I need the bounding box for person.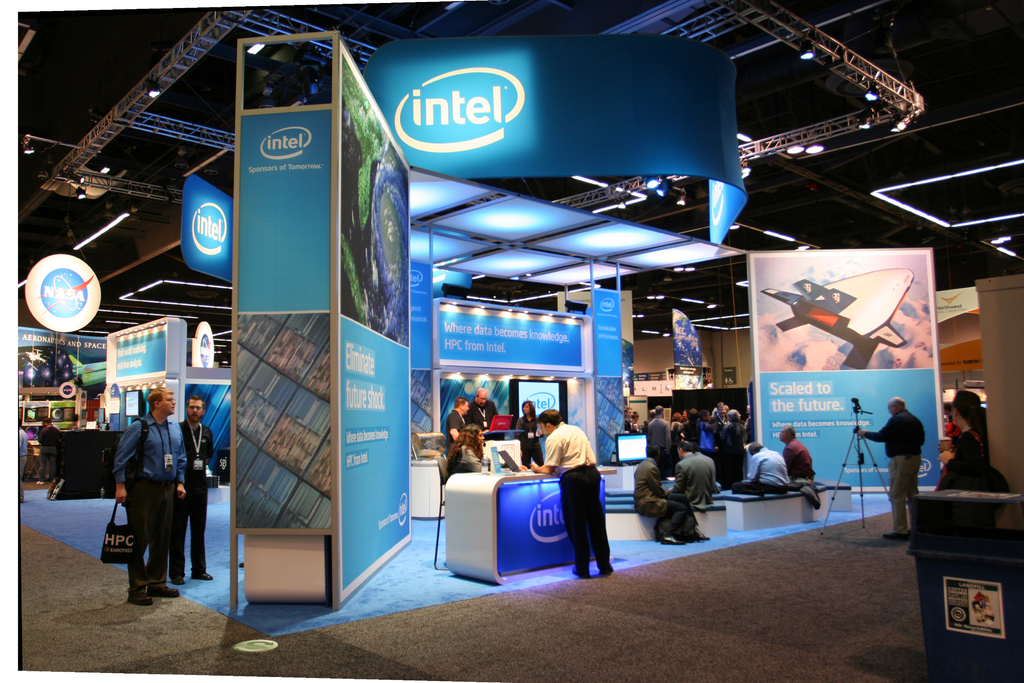
Here it is: crop(169, 385, 219, 582).
